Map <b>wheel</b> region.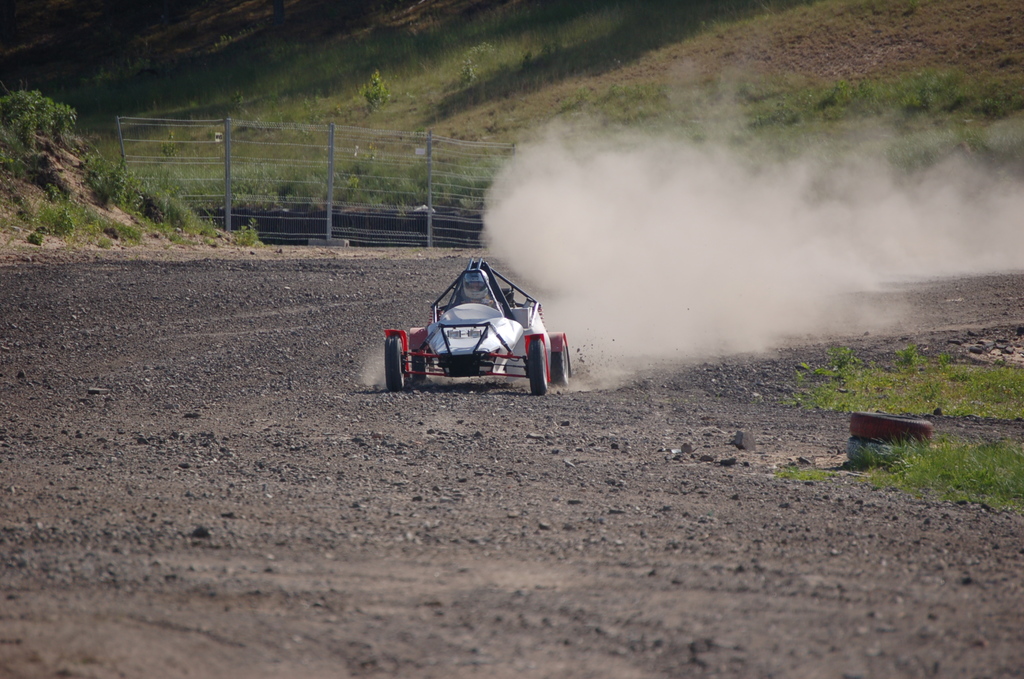
Mapped to Rect(404, 340, 433, 390).
